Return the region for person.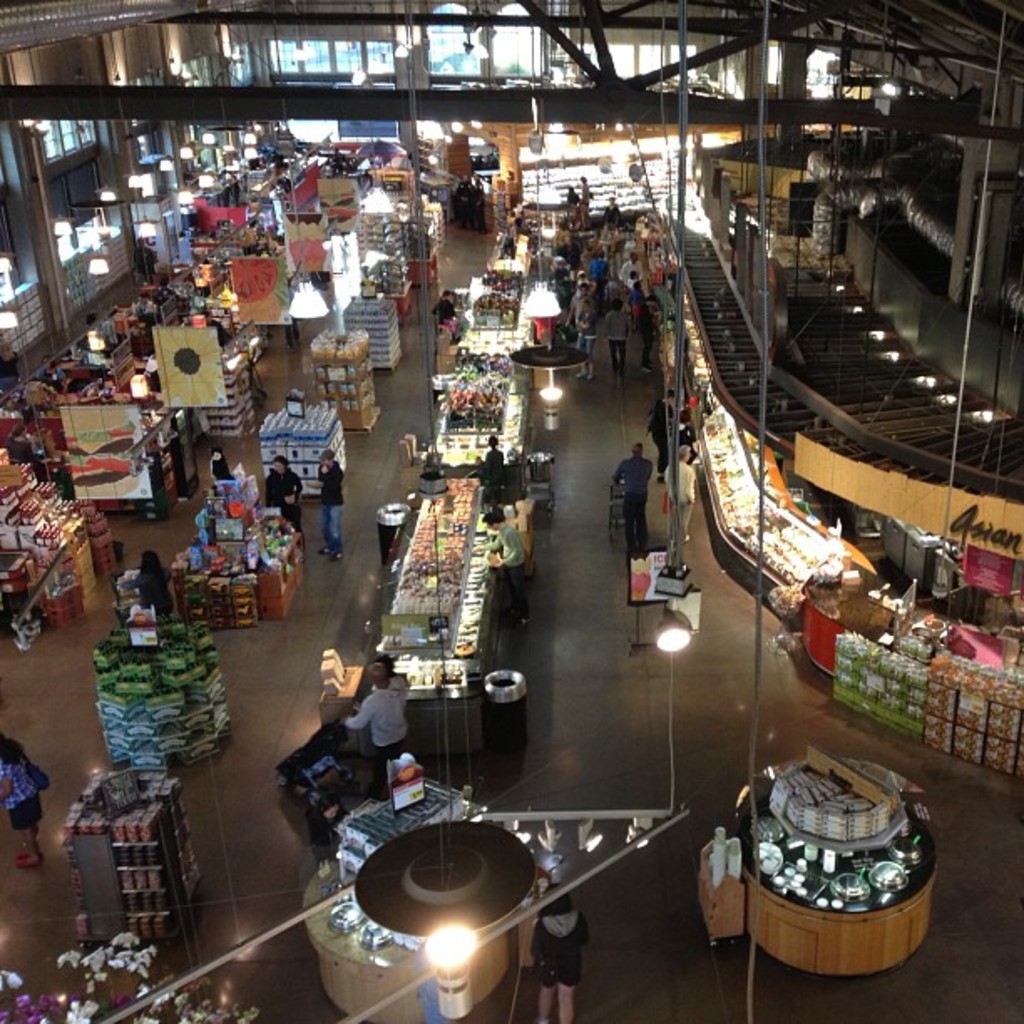
<bbox>602, 197, 624, 229</bbox>.
